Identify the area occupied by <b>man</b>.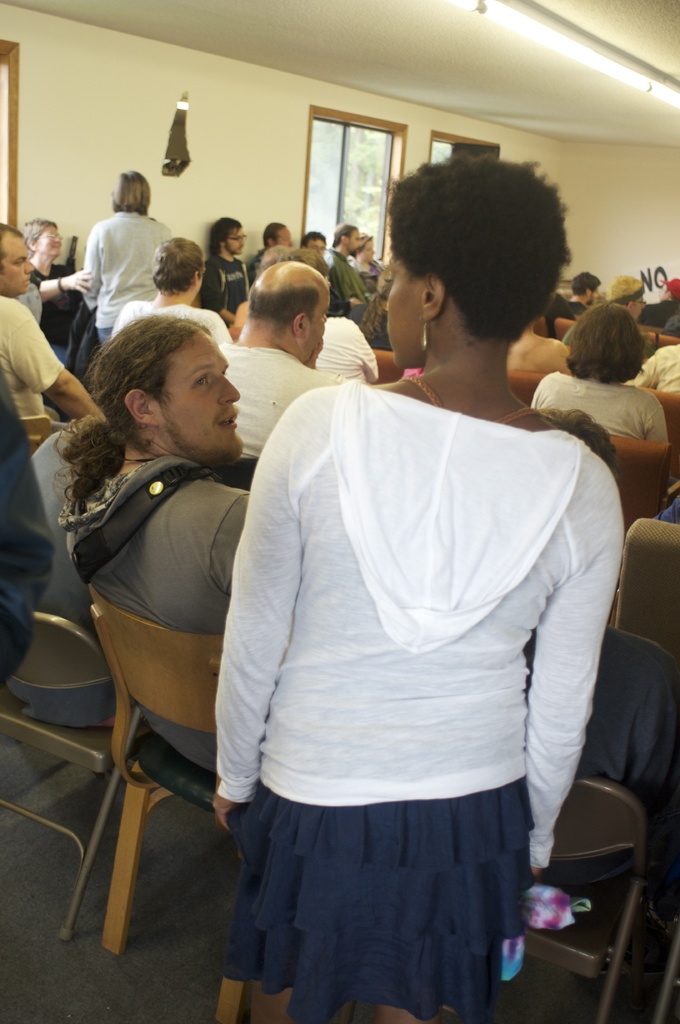
Area: left=333, top=220, right=363, bottom=271.
